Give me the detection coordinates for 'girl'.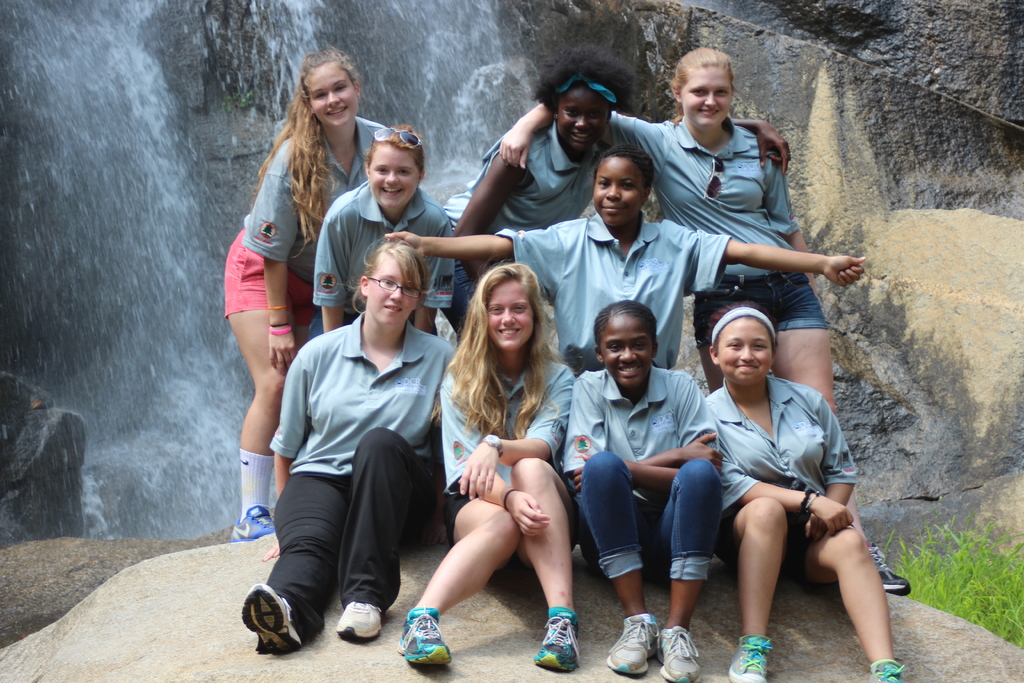
select_region(694, 299, 908, 682).
